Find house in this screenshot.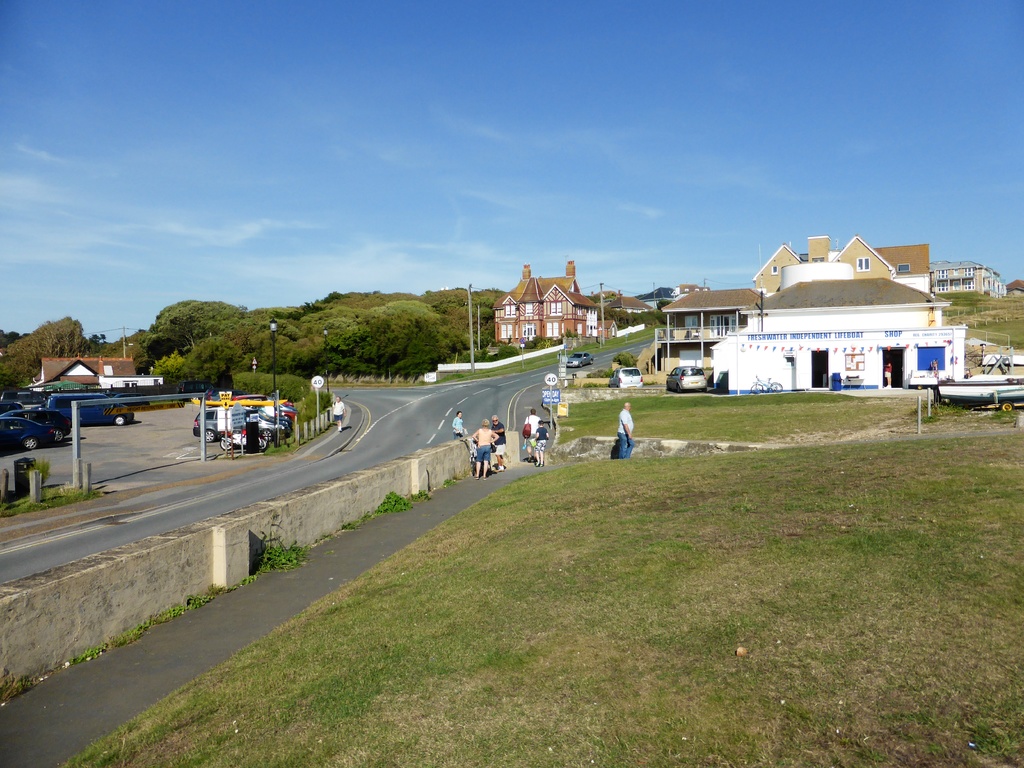
The bounding box for house is bbox=(26, 355, 163, 392).
